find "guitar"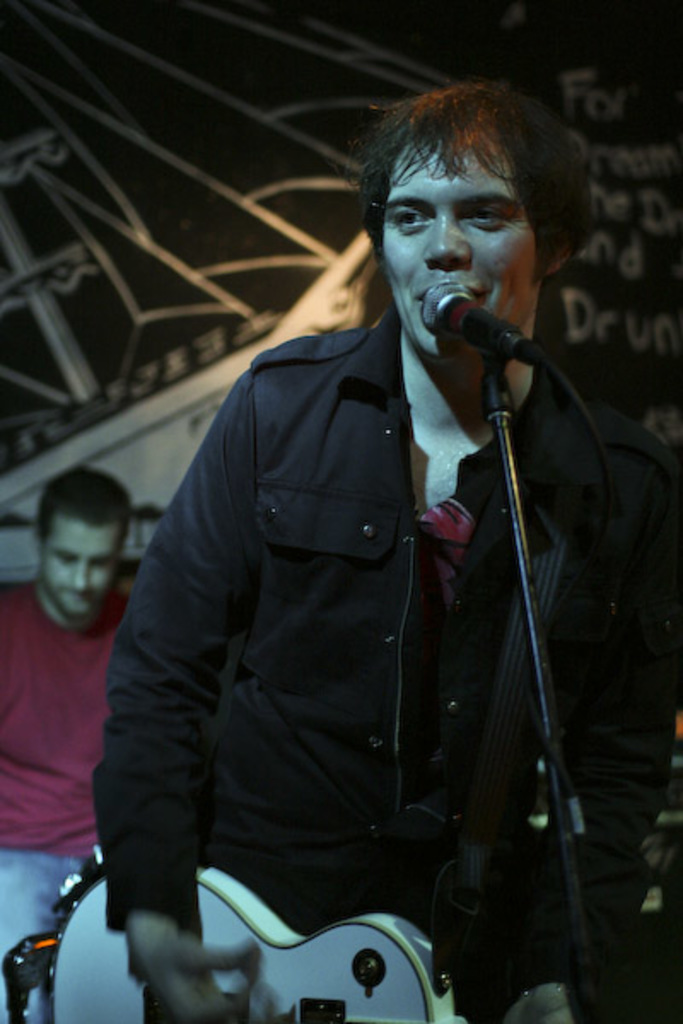
BBox(84, 843, 463, 1017)
